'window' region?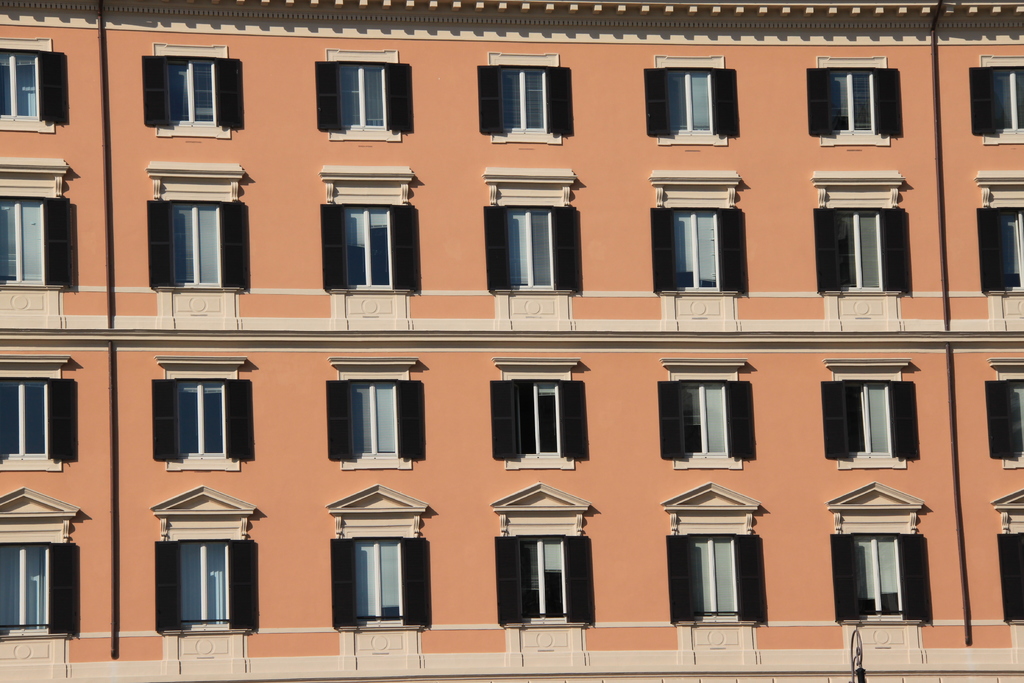
(145, 172, 246, 292)
